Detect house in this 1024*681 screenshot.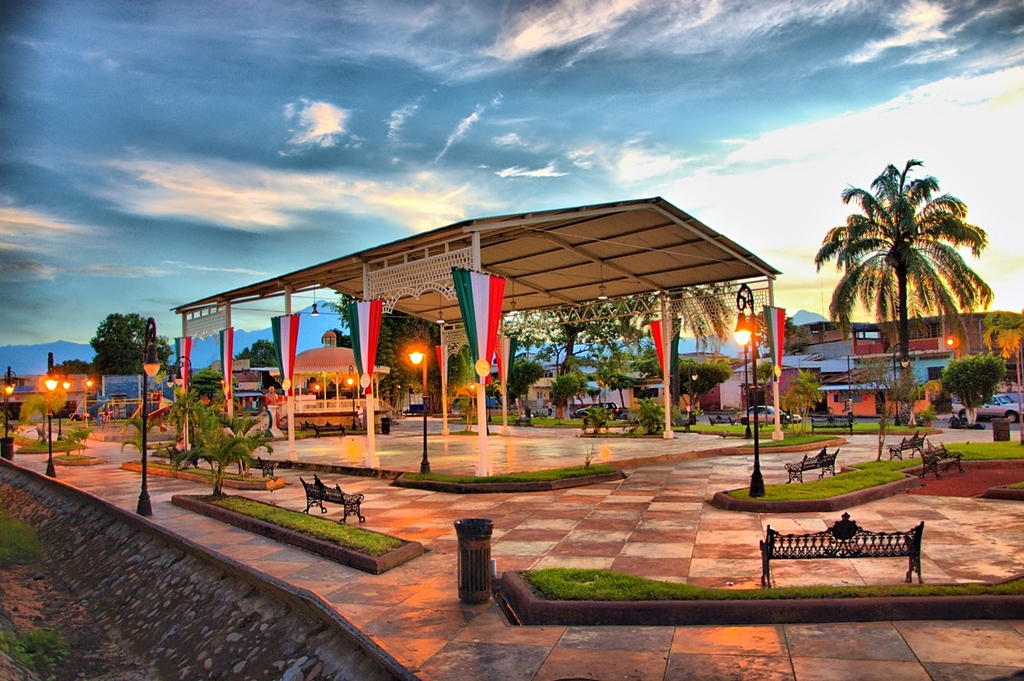
Detection: rect(722, 355, 819, 412).
